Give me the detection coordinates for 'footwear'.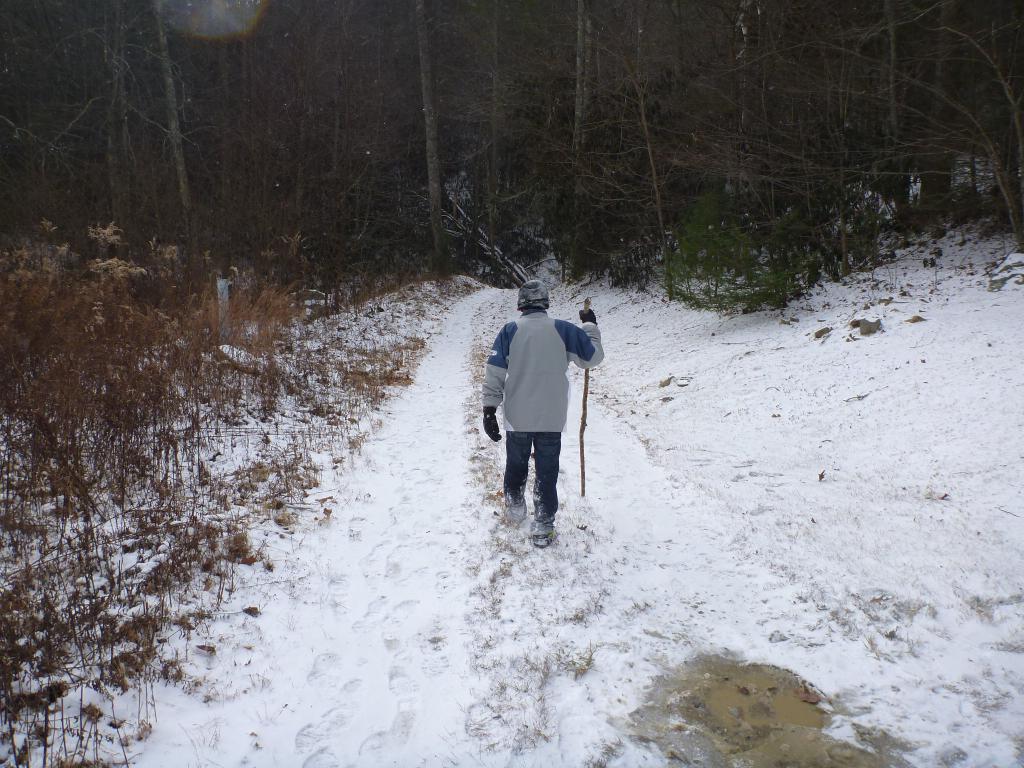
box(532, 533, 556, 549).
